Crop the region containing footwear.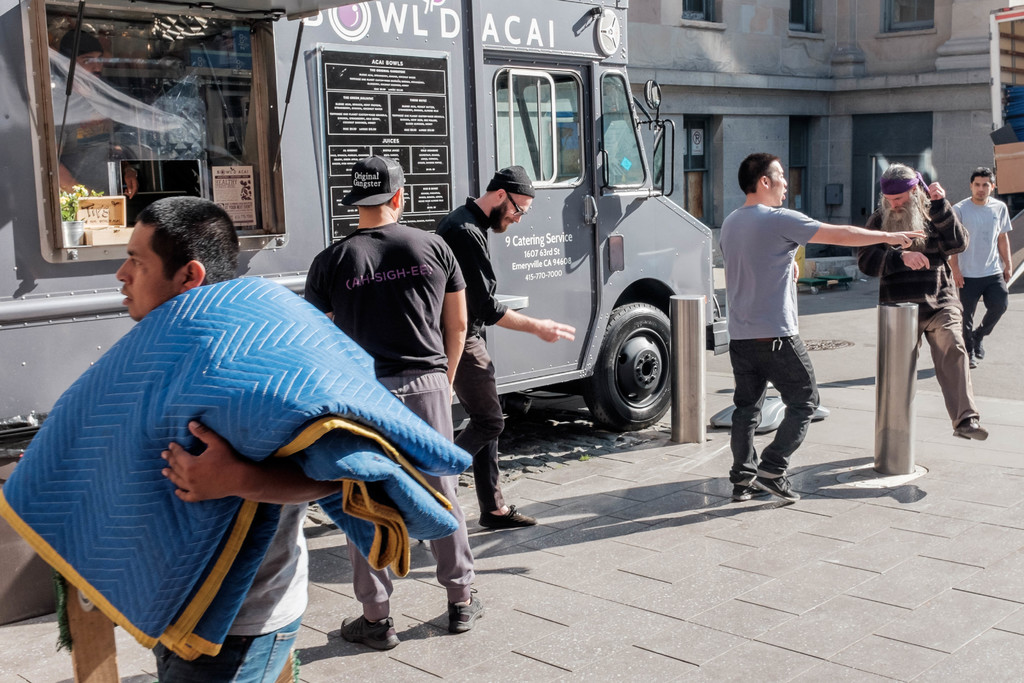
Crop region: [340, 613, 400, 649].
